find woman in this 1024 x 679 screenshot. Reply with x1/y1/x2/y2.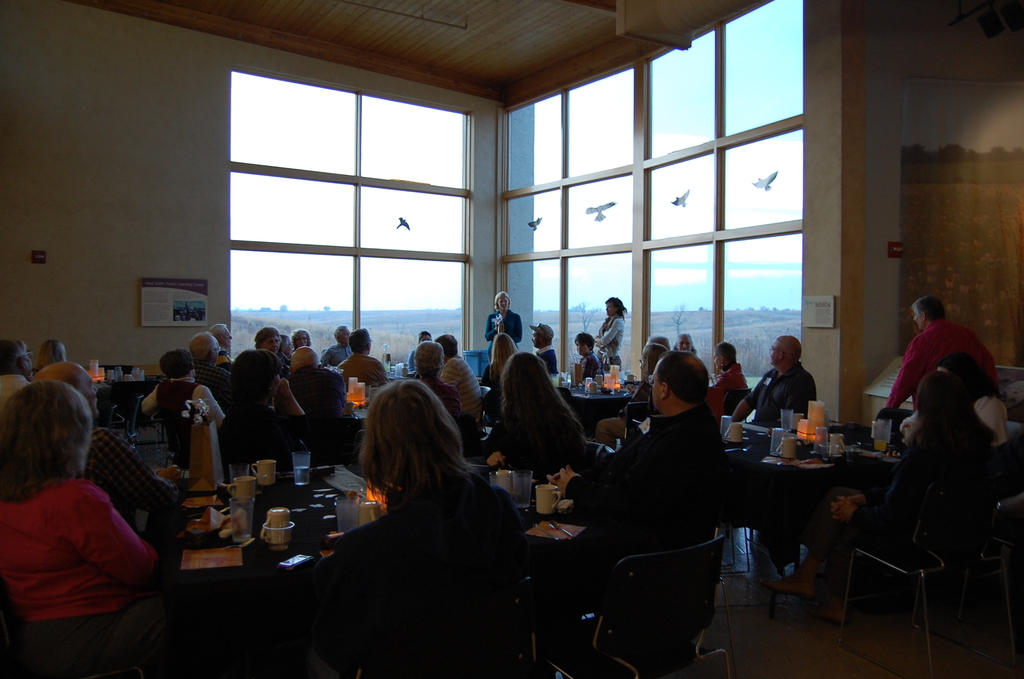
276/331/299/356.
